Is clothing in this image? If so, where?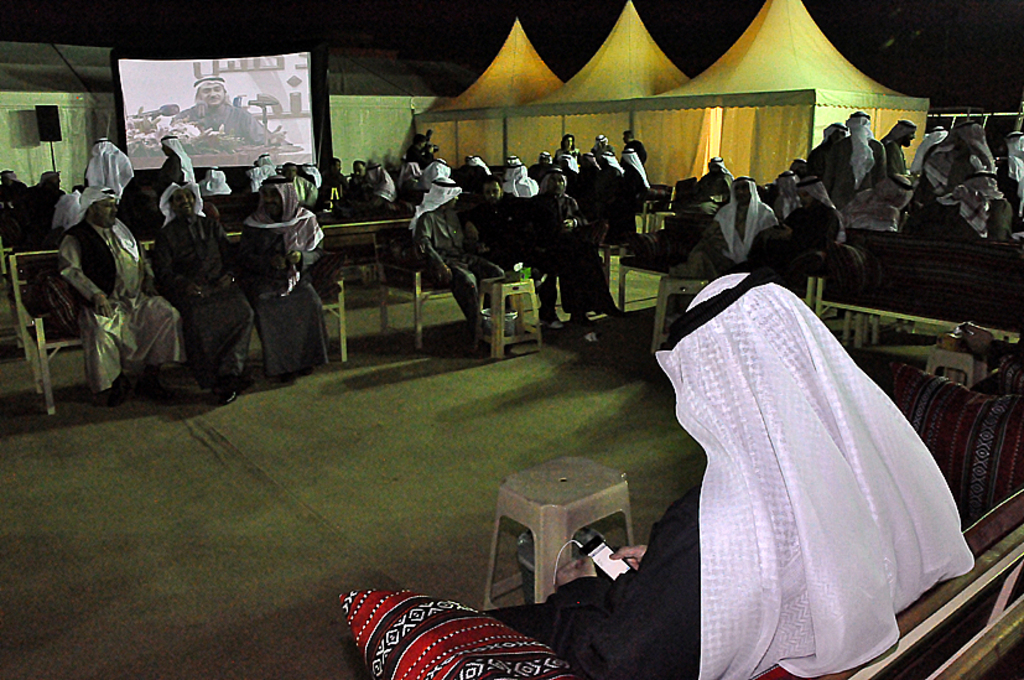
Yes, at rect(171, 105, 269, 147).
